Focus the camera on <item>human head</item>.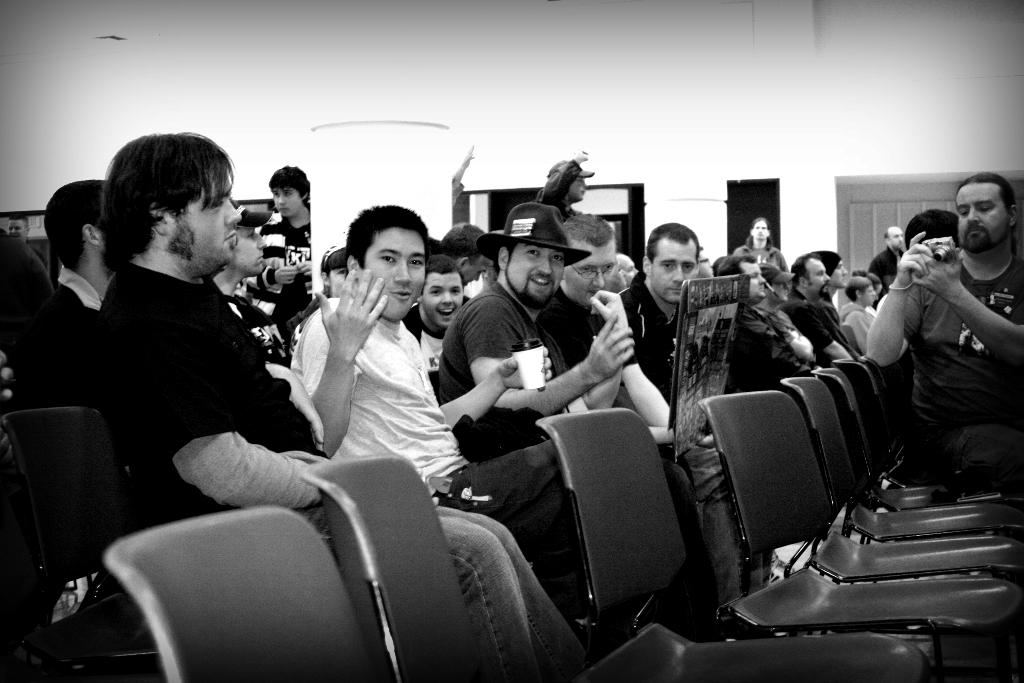
Focus region: [left=612, top=254, right=641, bottom=290].
